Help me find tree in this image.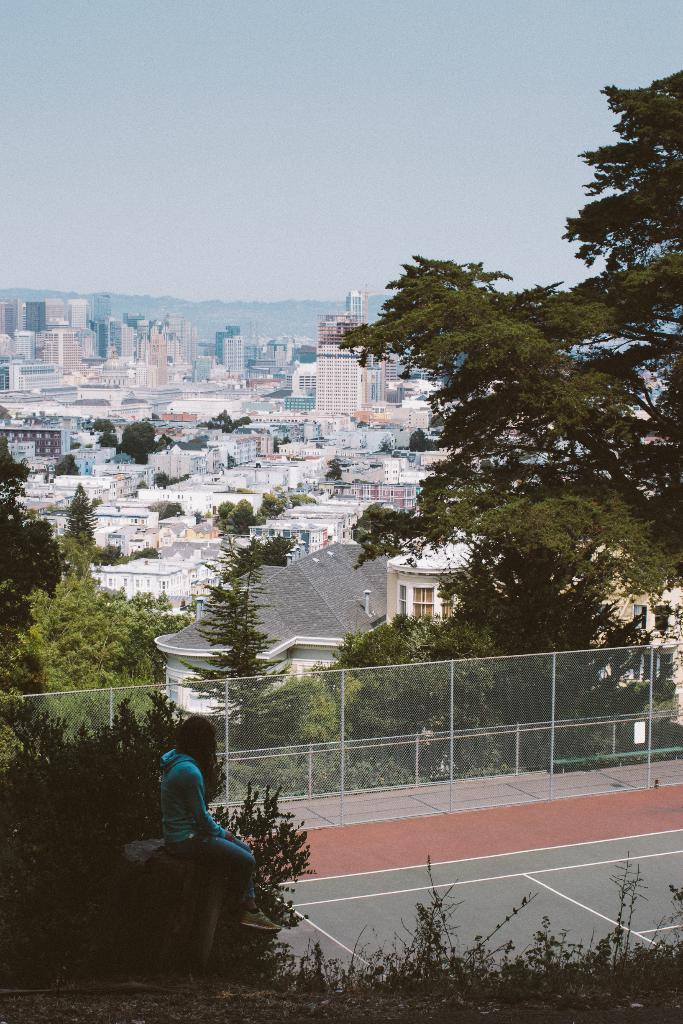
Found it: 399, 444, 411, 447.
